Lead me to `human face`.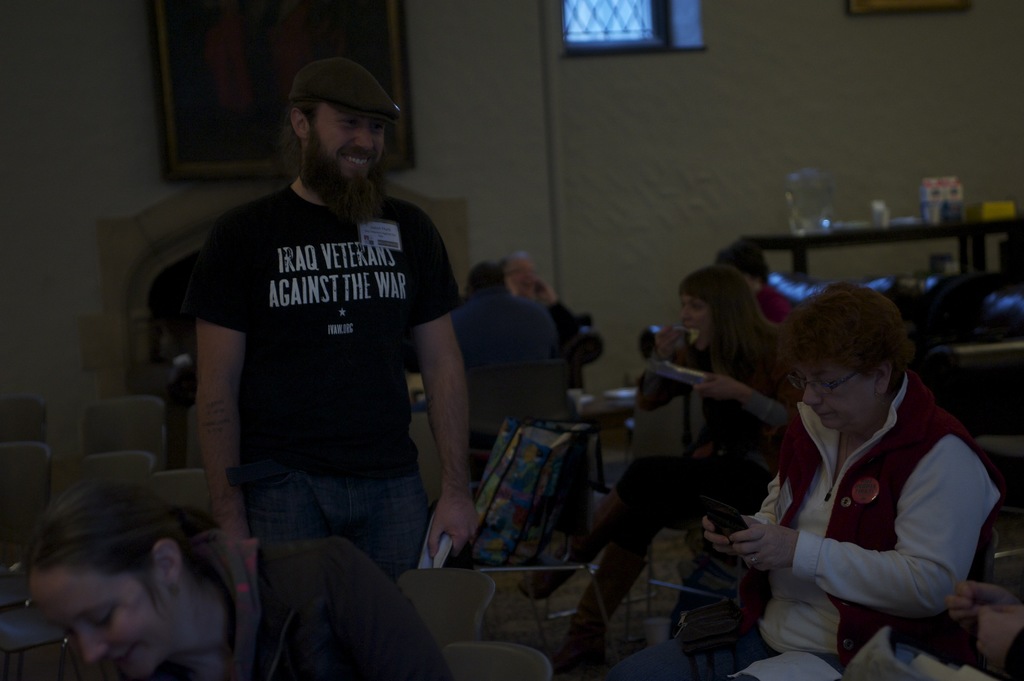
Lead to 678, 300, 716, 348.
